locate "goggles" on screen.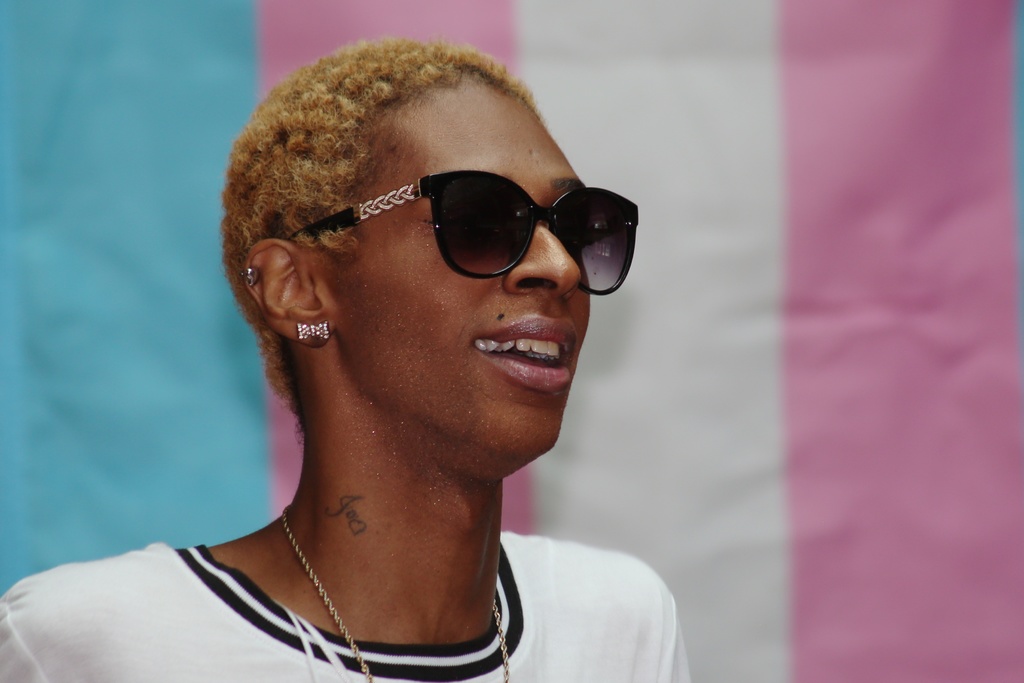
On screen at bbox=(302, 170, 641, 301).
